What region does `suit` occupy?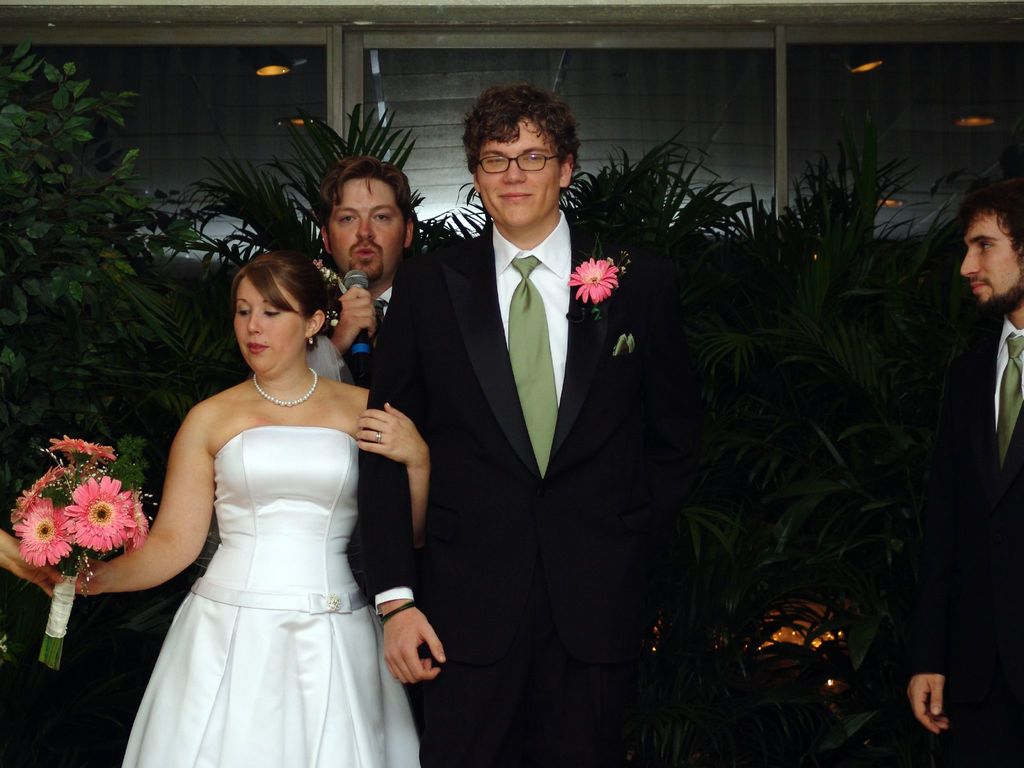
left=911, top=311, right=1023, bottom=767.
